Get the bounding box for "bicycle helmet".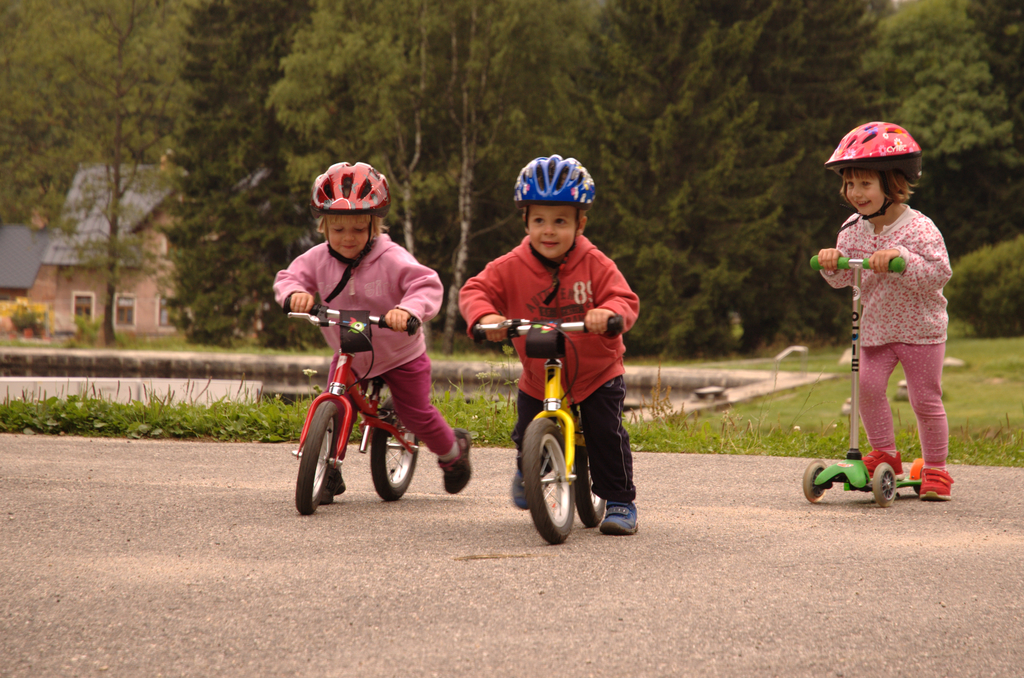
left=307, top=154, right=390, bottom=209.
